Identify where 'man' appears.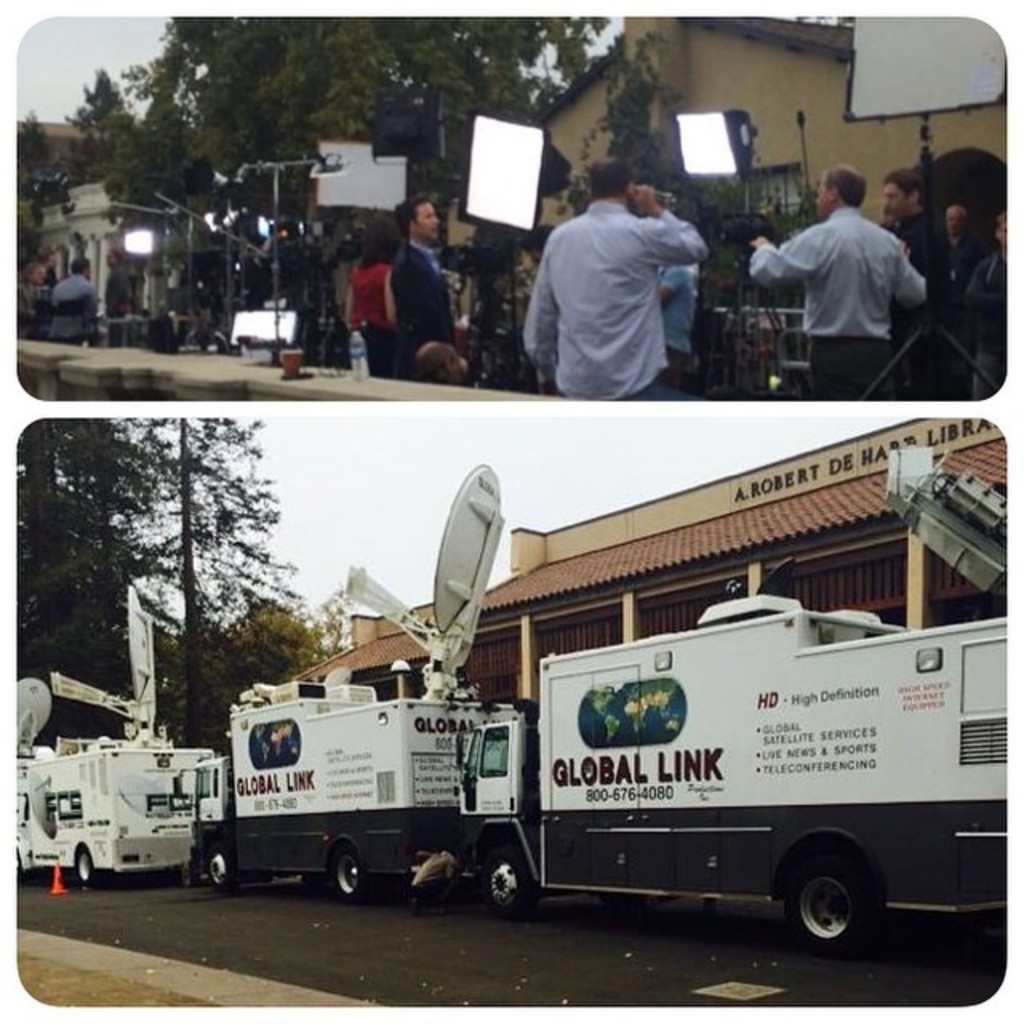
Appears at Rect(874, 171, 942, 317).
